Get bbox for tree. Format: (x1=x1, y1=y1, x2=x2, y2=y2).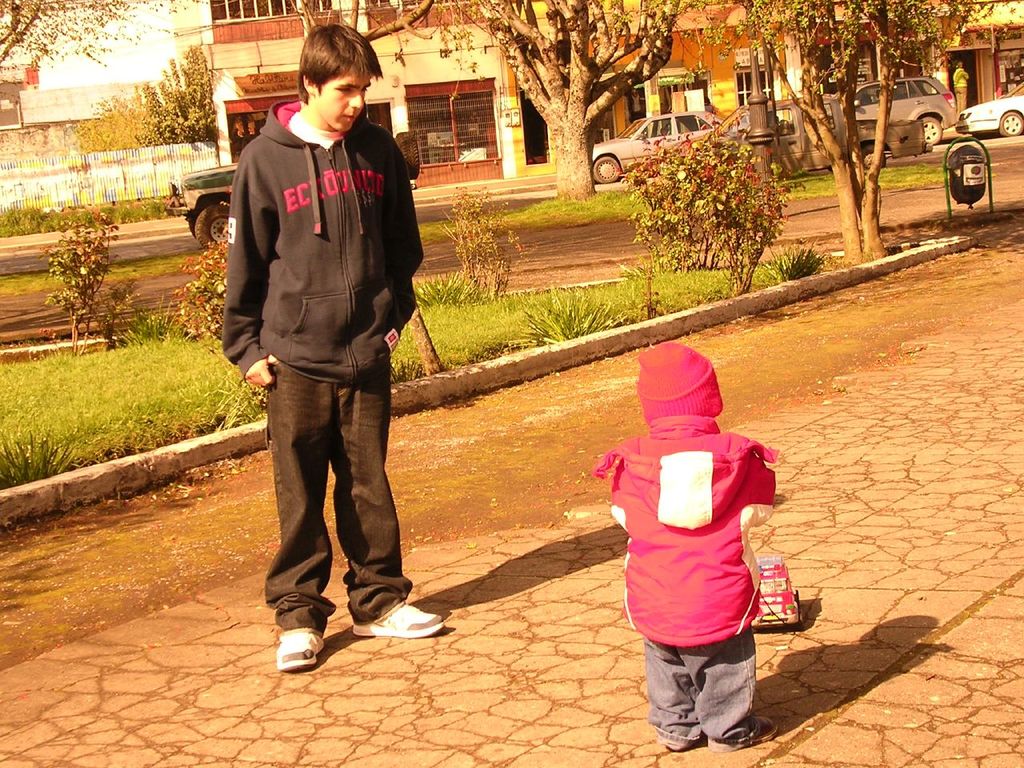
(x1=442, y1=0, x2=688, y2=203).
